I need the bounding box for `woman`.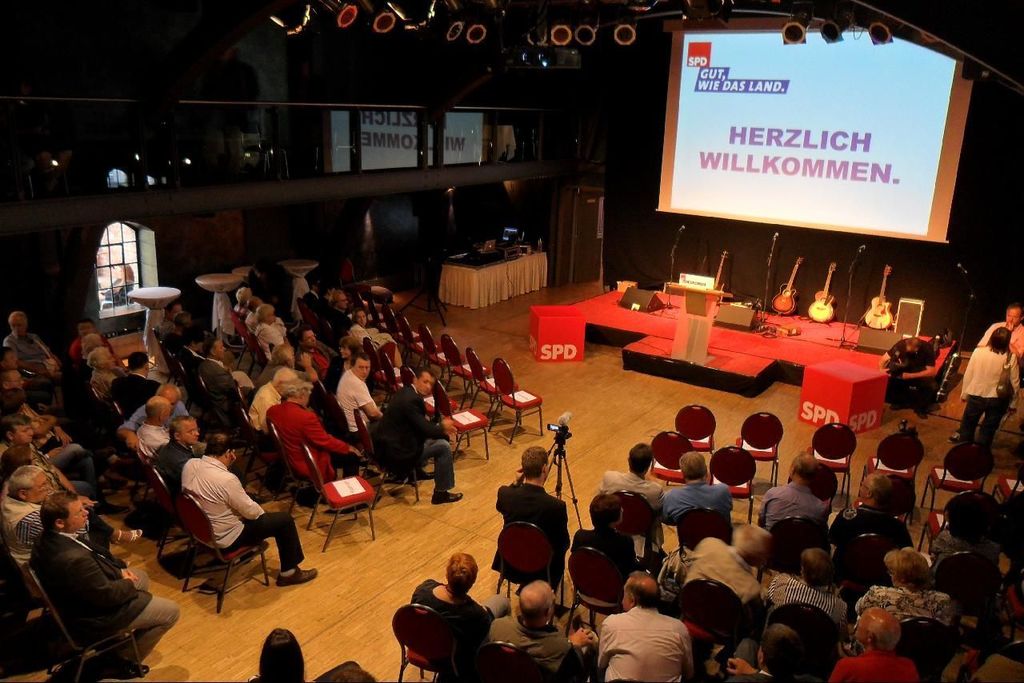
Here it is: box=[963, 327, 1018, 449].
